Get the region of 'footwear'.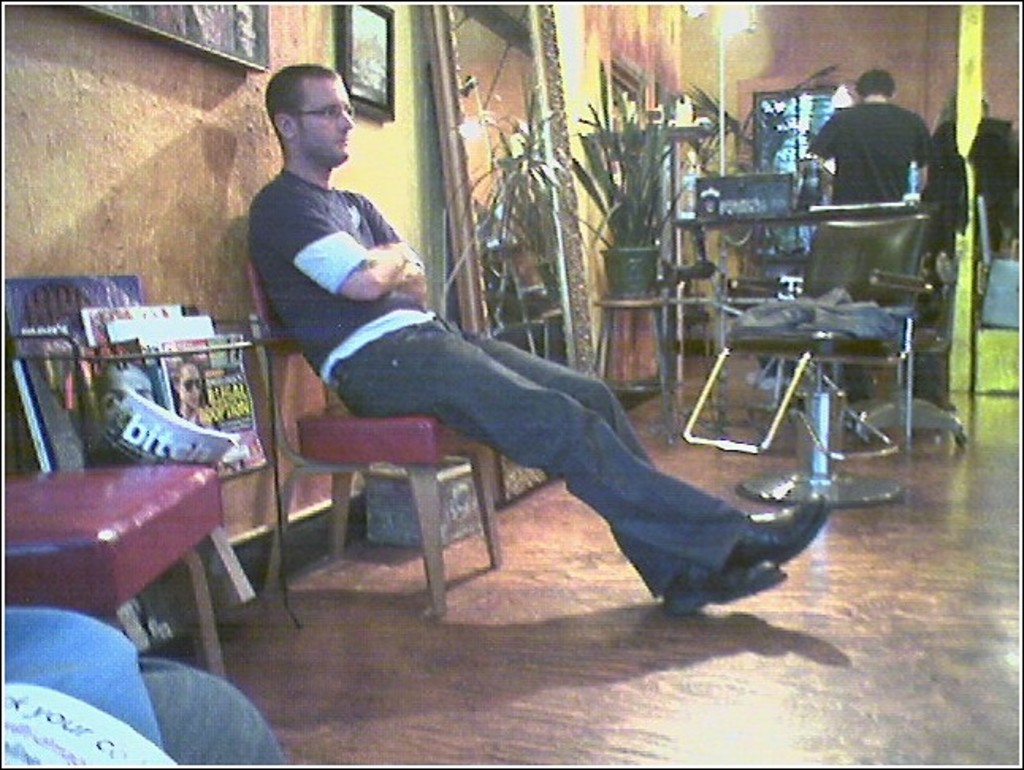
{"x1": 659, "y1": 559, "x2": 794, "y2": 618}.
